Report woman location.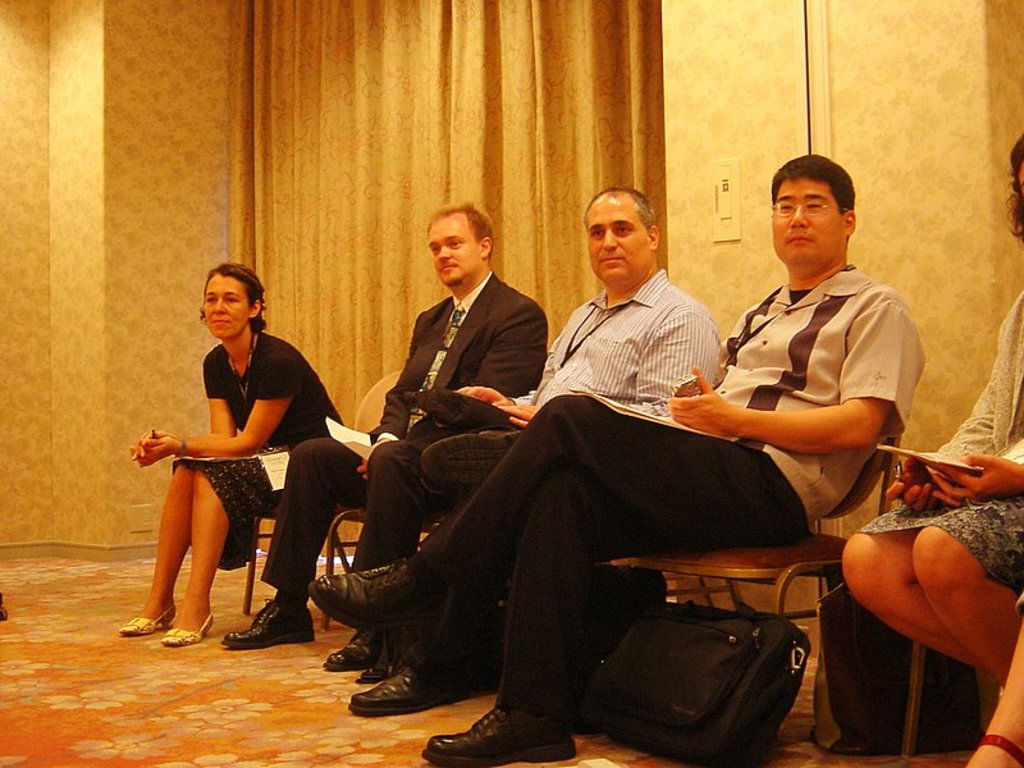
Report: (832, 128, 1023, 695).
